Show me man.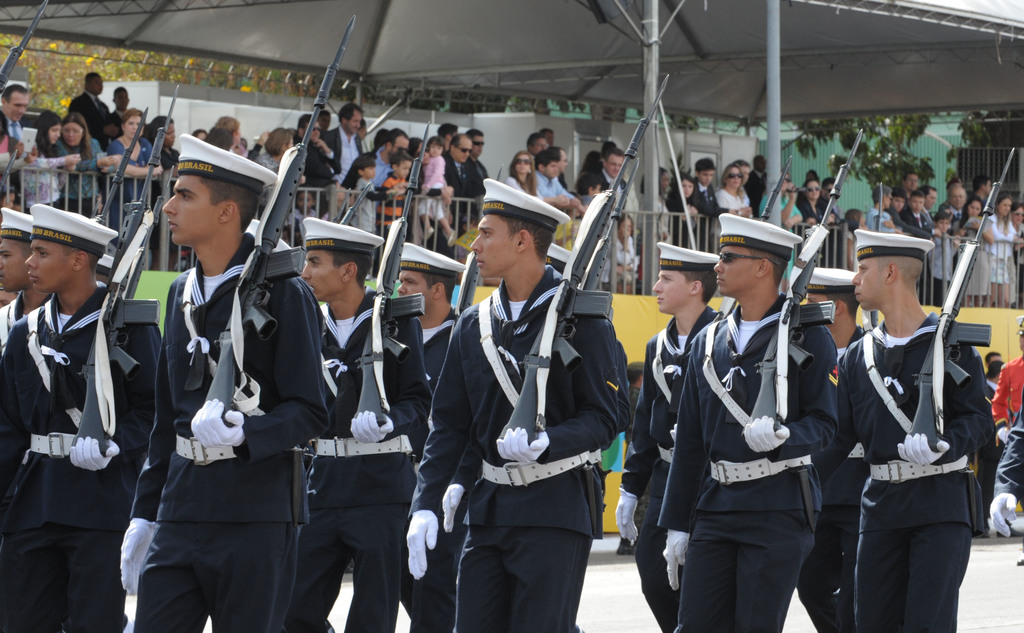
man is here: crop(813, 227, 997, 632).
